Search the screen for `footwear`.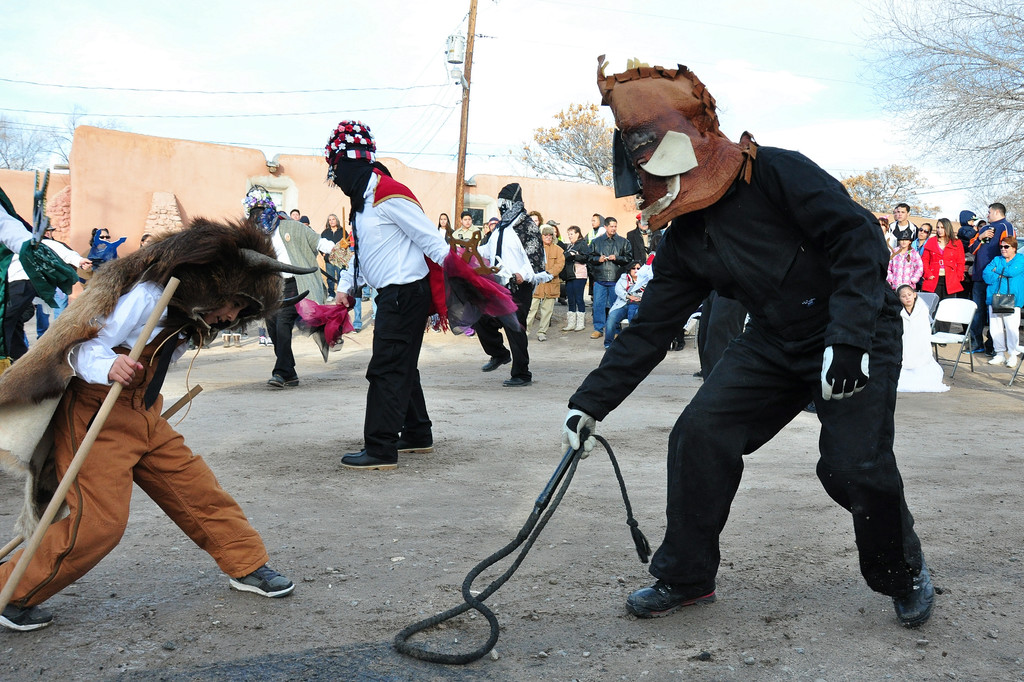
Found at rect(0, 600, 54, 633).
